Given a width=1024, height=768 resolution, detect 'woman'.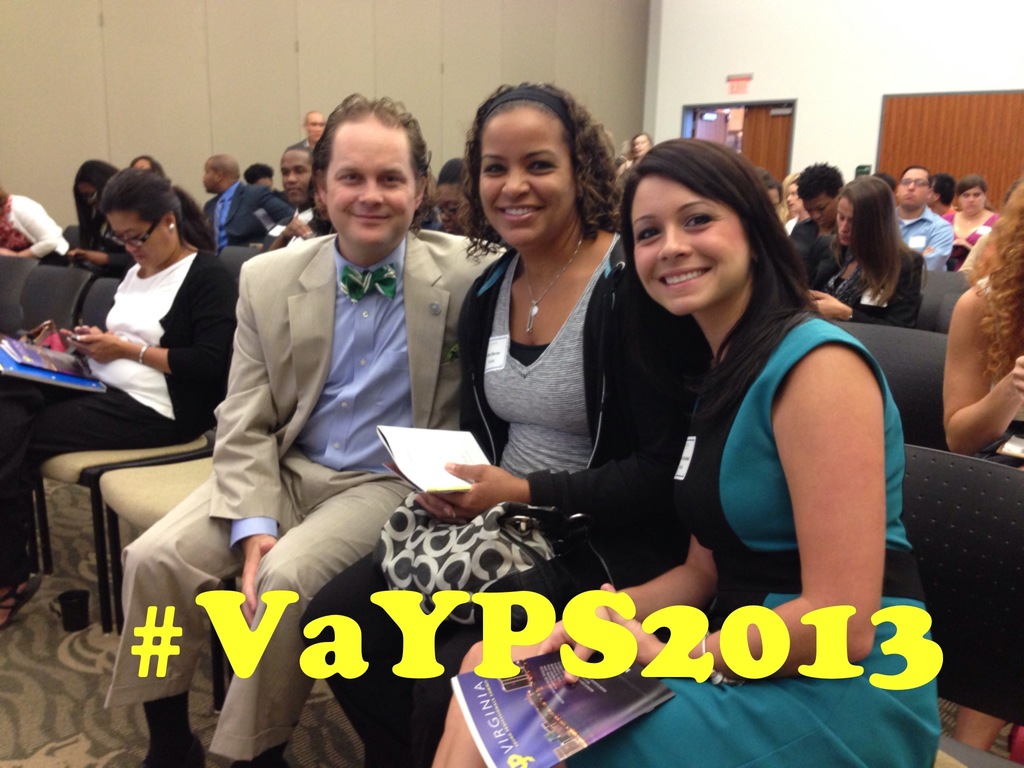
select_region(940, 179, 1023, 753).
